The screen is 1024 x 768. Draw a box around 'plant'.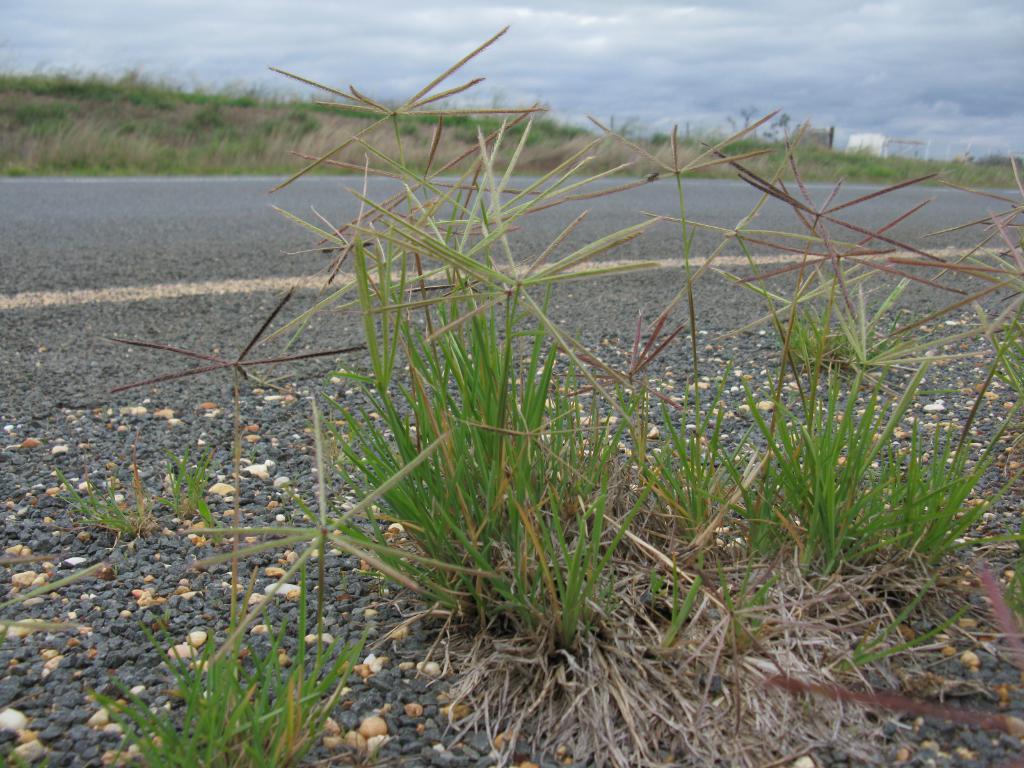
box=[726, 362, 918, 598].
